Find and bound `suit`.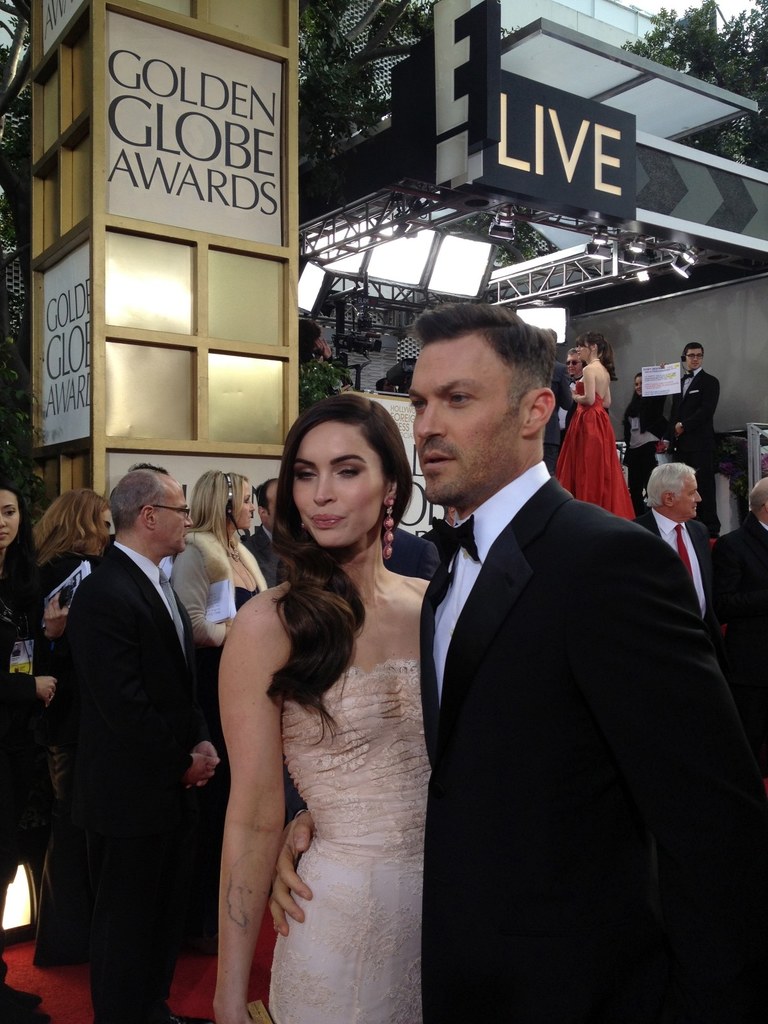
Bound: <bbox>708, 519, 767, 706</bbox>.
